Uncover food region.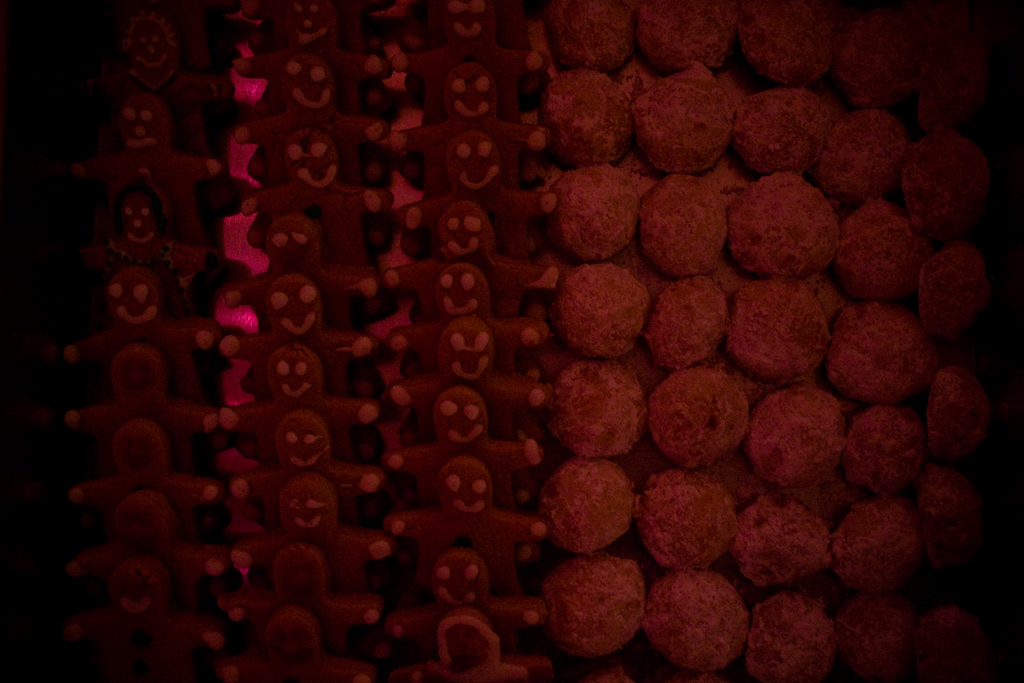
Uncovered: rect(643, 273, 726, 365).
